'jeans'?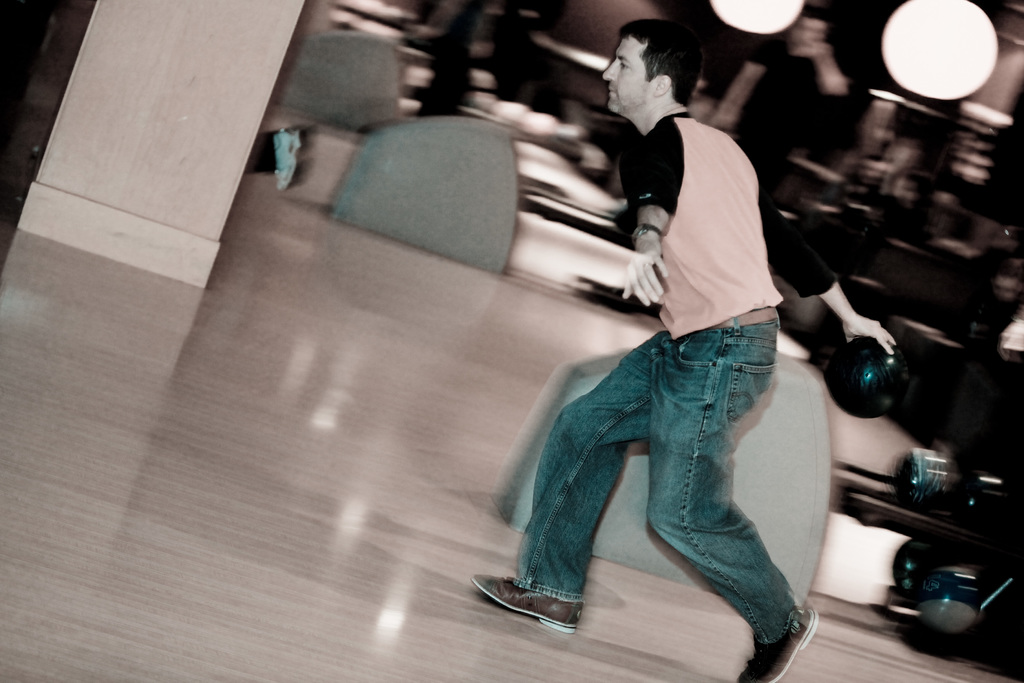
509:308:794:648
